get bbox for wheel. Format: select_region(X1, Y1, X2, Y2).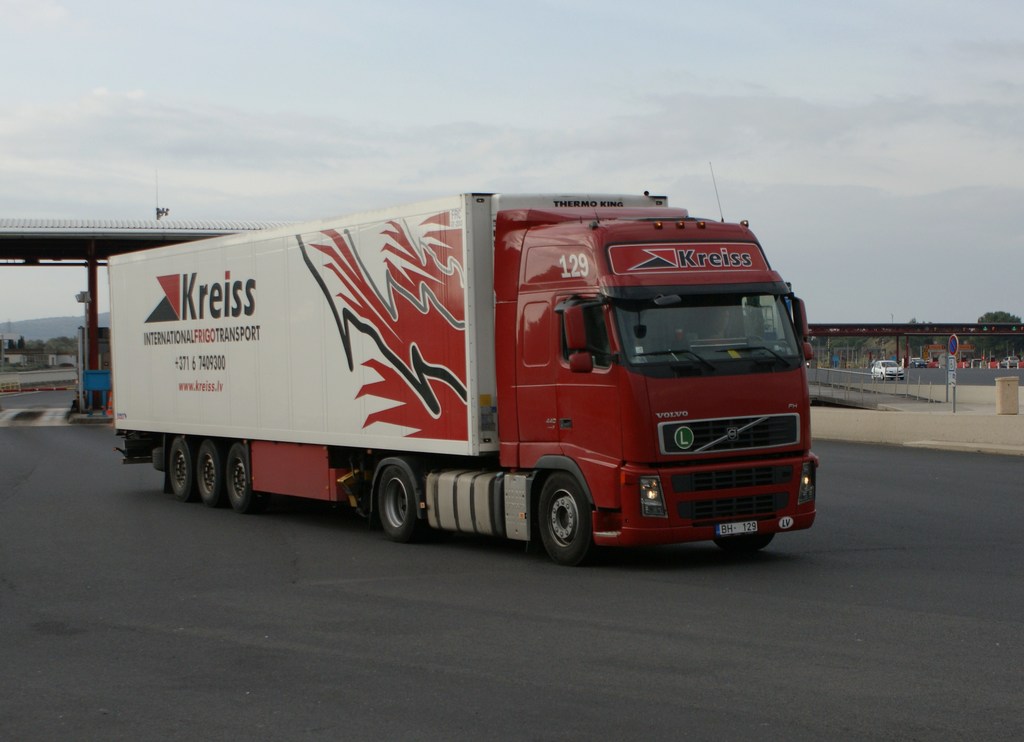
select_region(197, 437, 226, 506).
